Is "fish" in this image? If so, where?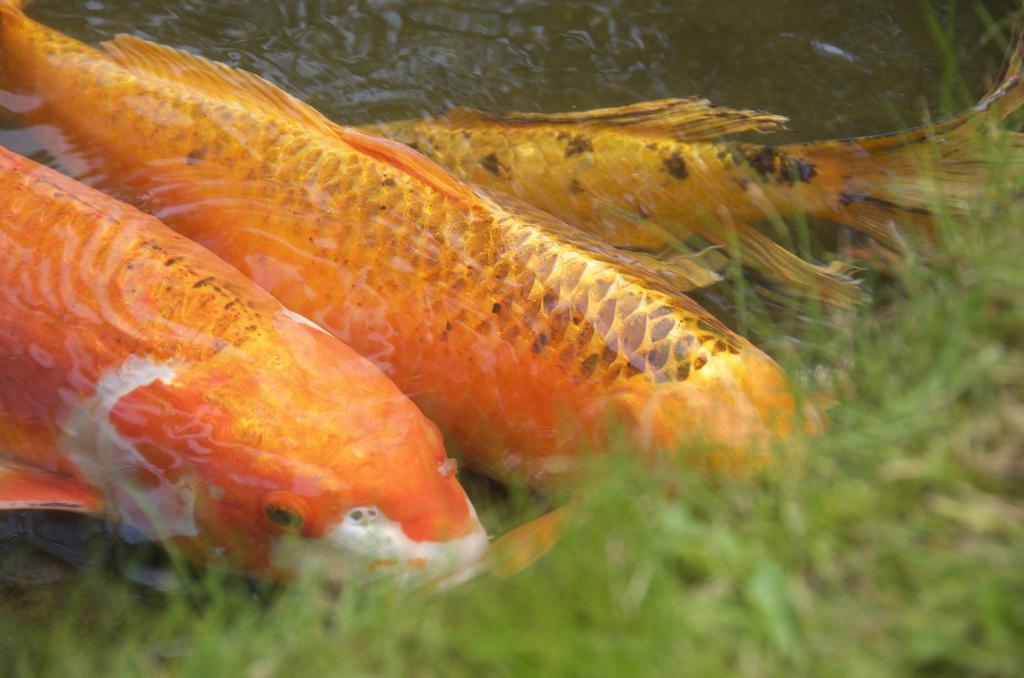
Yes, at (348,50,1023,318).
